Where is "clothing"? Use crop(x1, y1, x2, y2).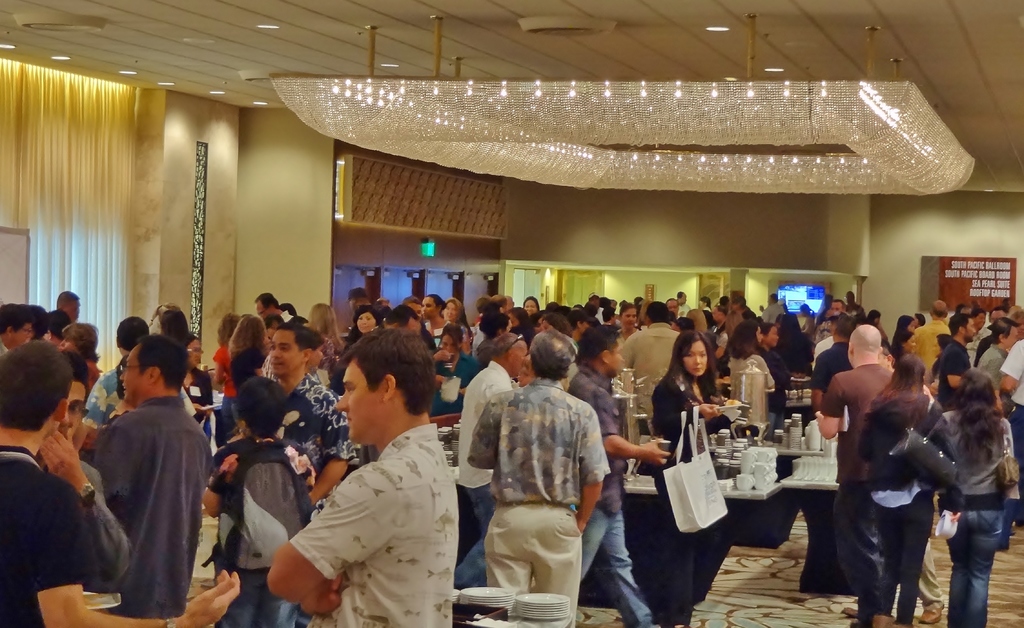
crop(649, 360, 719, 627).
